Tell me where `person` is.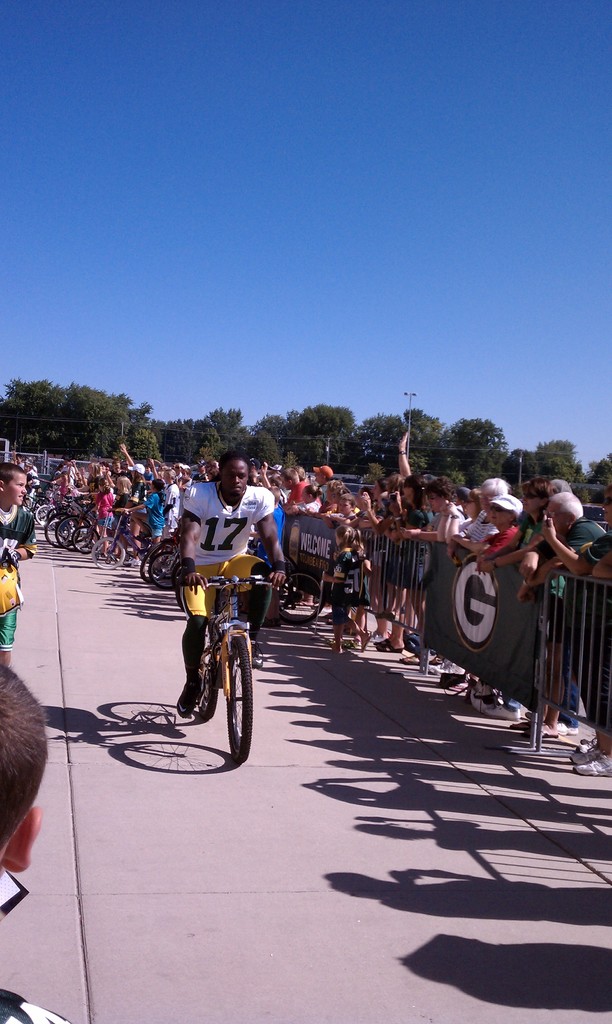
`person` is at select_region(170, 454, 272, 715).
